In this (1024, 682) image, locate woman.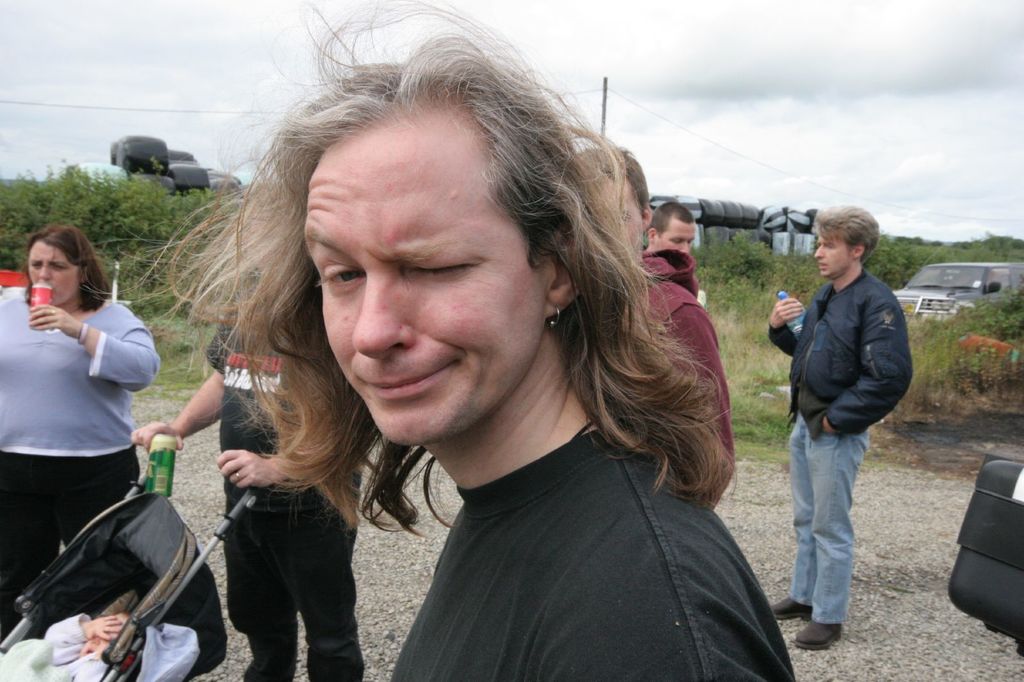
Bounding box: (0,224,175,639).
